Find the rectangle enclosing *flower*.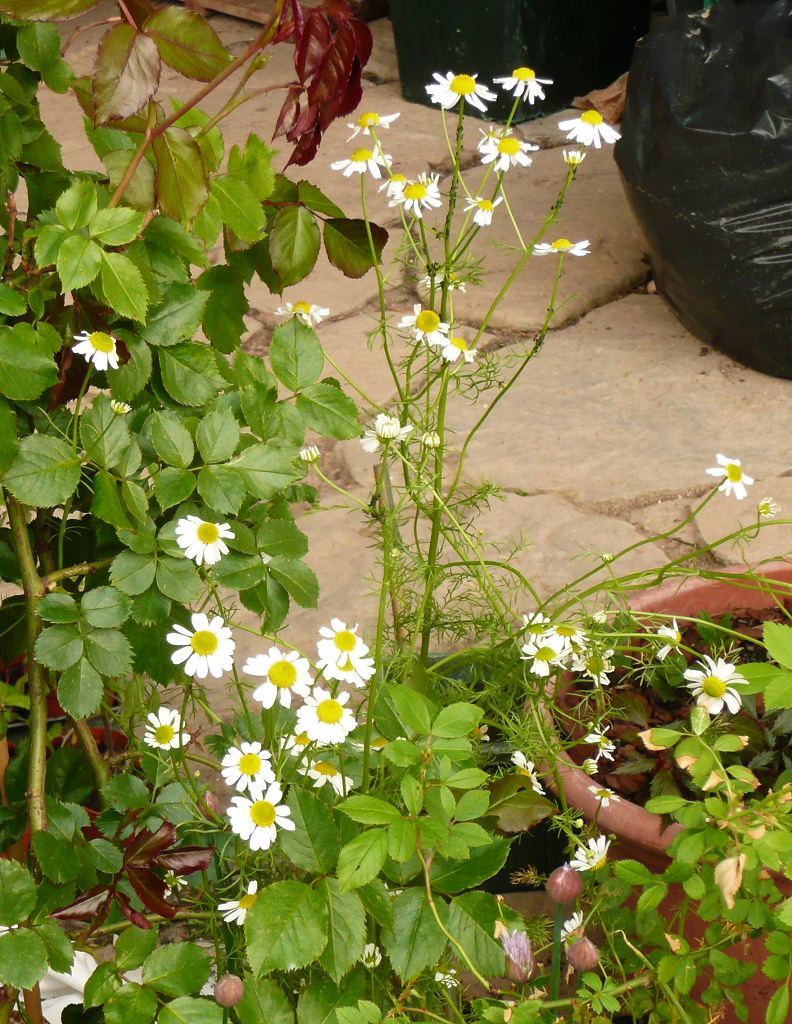
box(362, 412, 413, 458).
